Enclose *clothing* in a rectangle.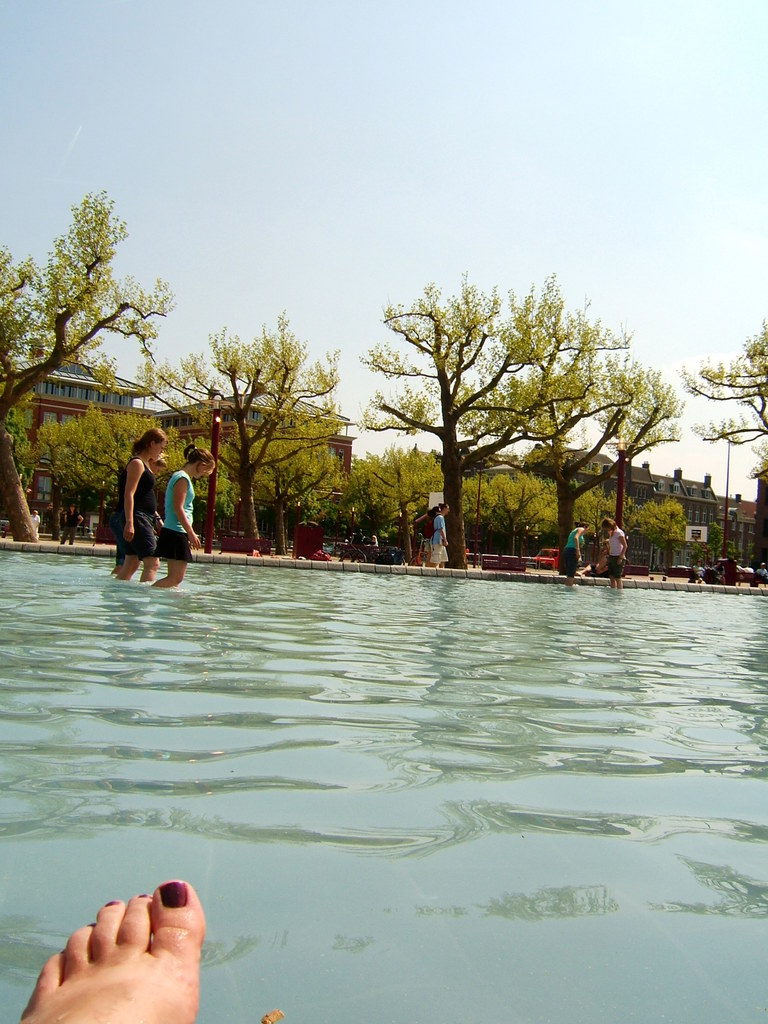
bbox=[426, 511, 452, 566].
